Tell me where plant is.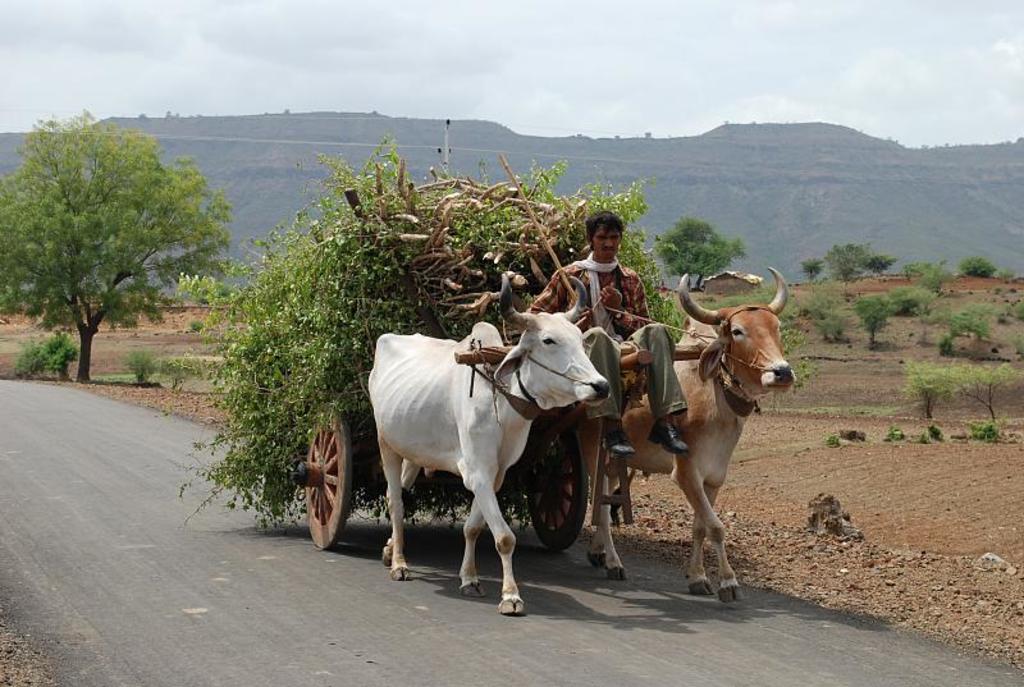
plant is at crop(963, 418, 1002, 443).
